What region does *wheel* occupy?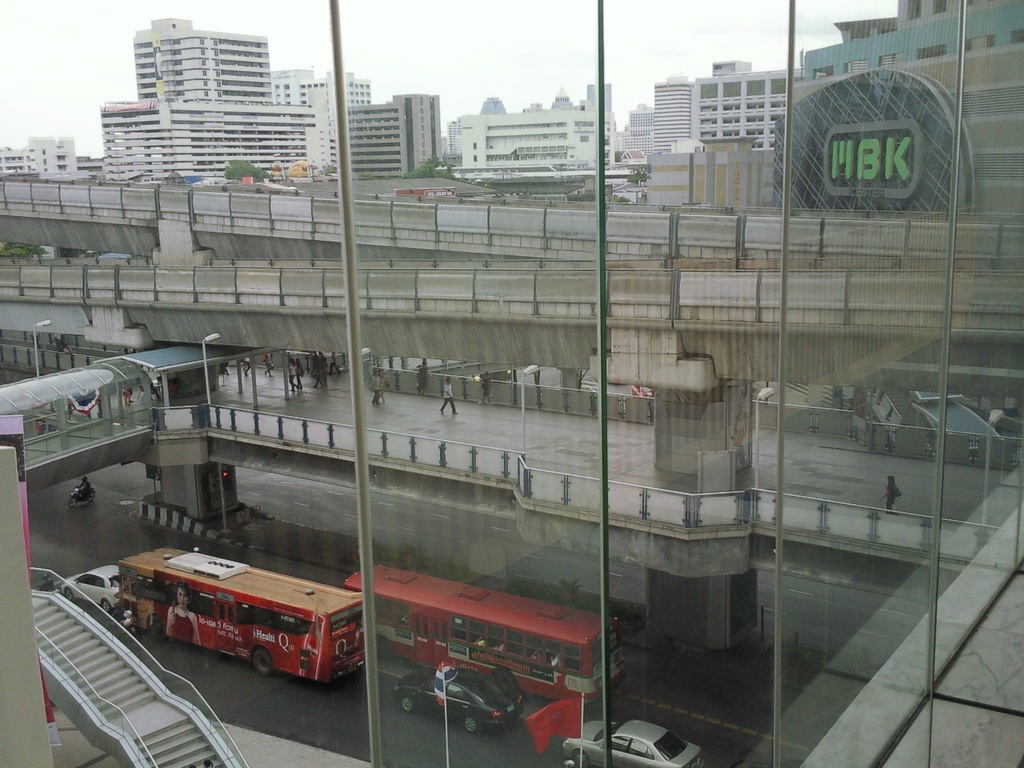
[left=461, top=714, right=475, bottom=729].
